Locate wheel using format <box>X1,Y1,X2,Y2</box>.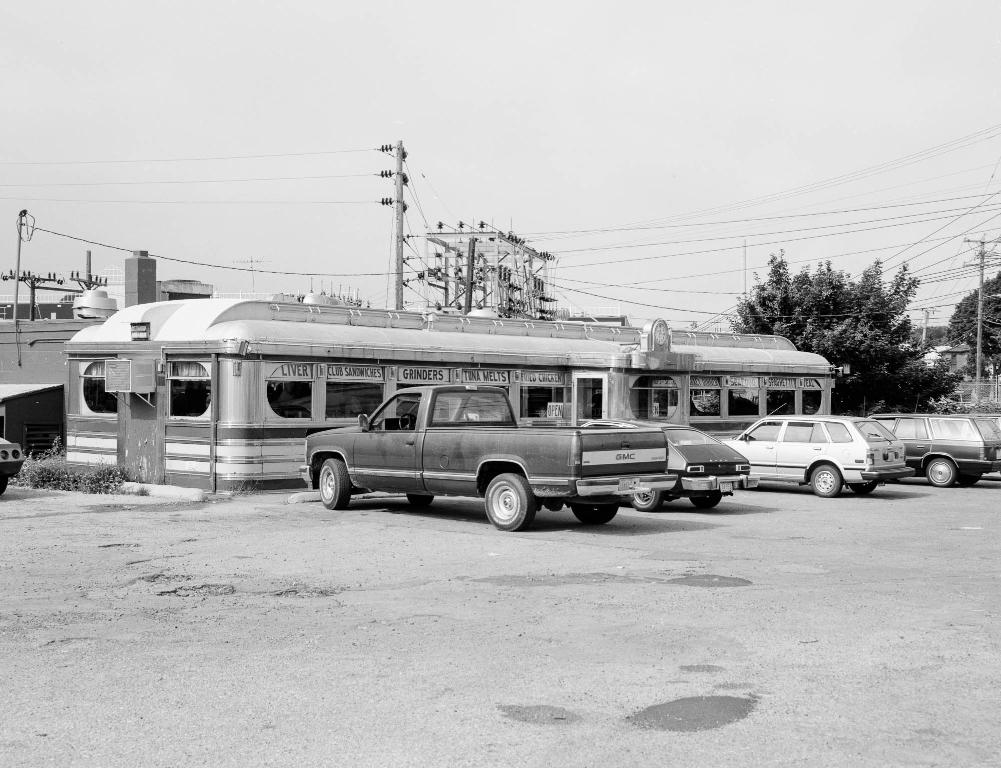
<box>848,482,876,493</box>.
